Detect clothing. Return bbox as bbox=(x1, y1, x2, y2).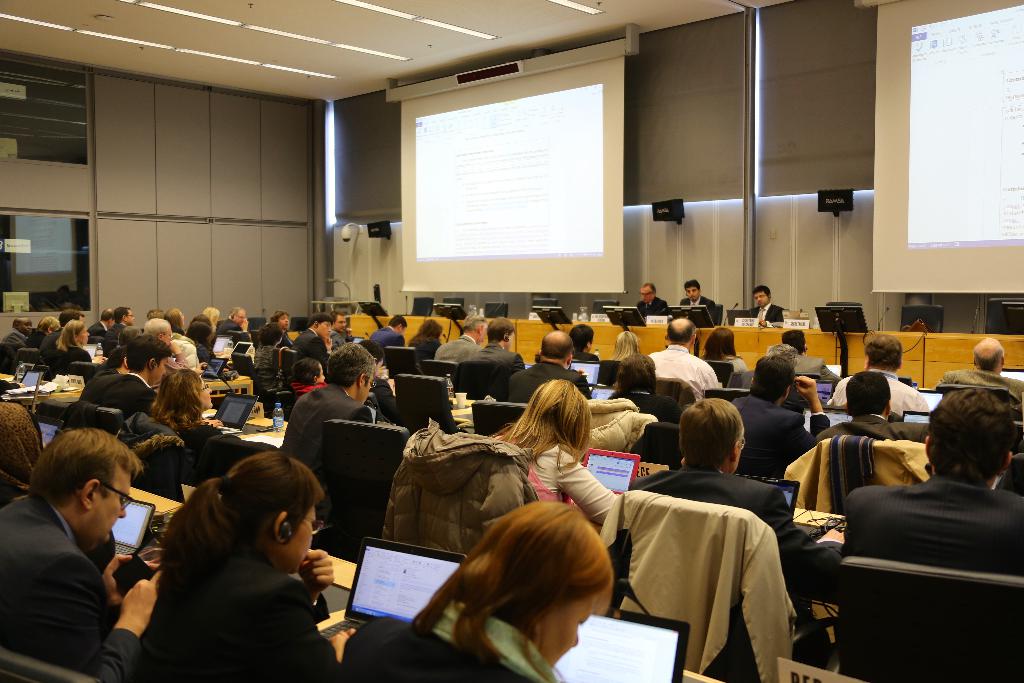
bbox=(335, 327, 349, 342).
